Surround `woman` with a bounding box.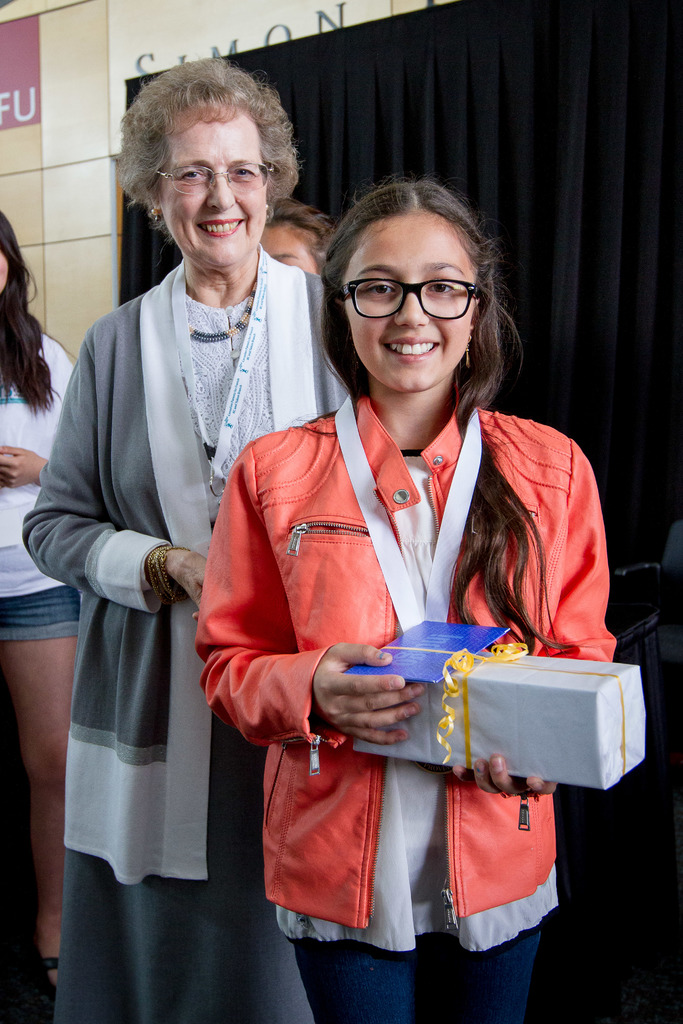
{"x1": 0, "y1": 199, "x2": 81, "y2": 995}.
